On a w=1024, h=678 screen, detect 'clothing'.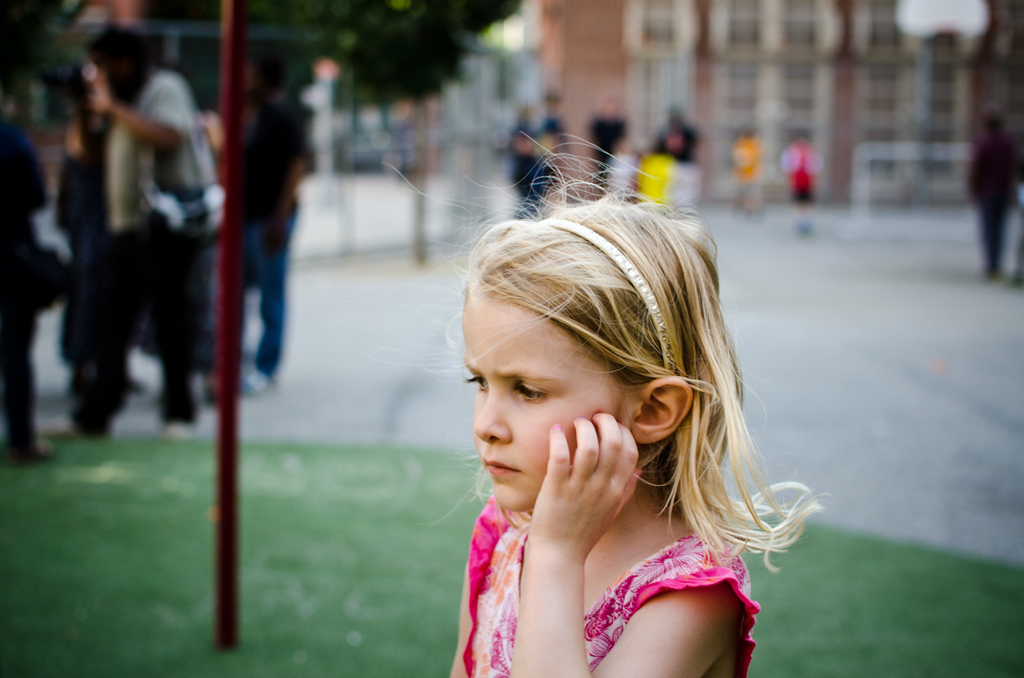
Rect(784, 147, 816, 231).
